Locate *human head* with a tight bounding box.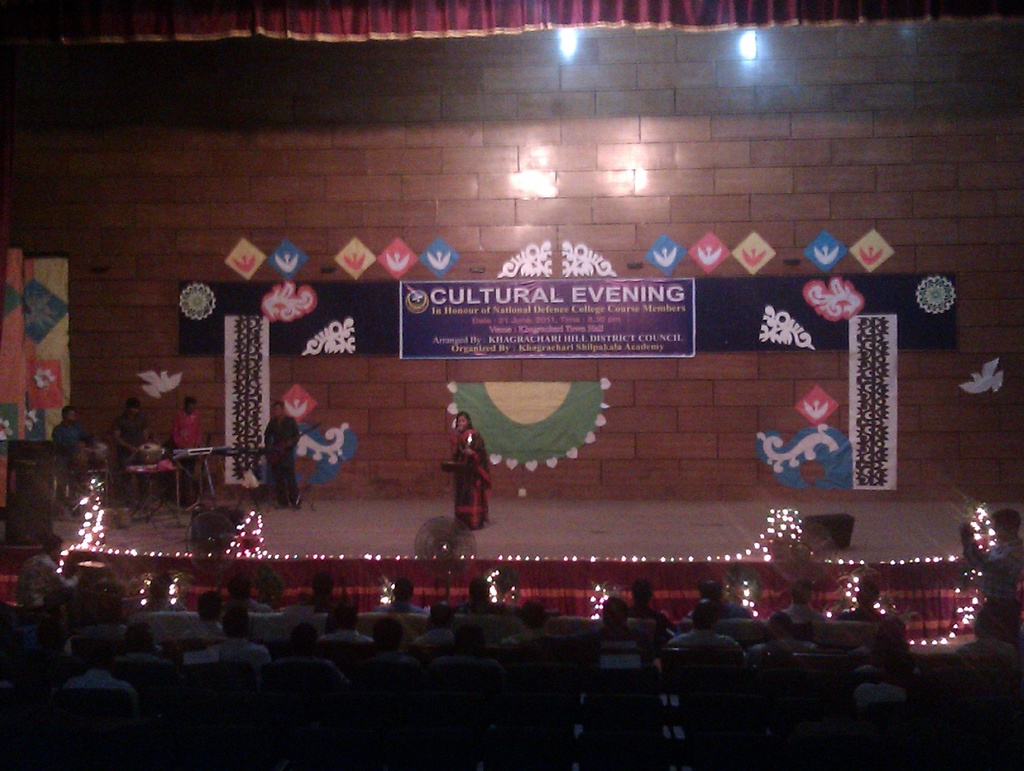
769/608/796/636.
